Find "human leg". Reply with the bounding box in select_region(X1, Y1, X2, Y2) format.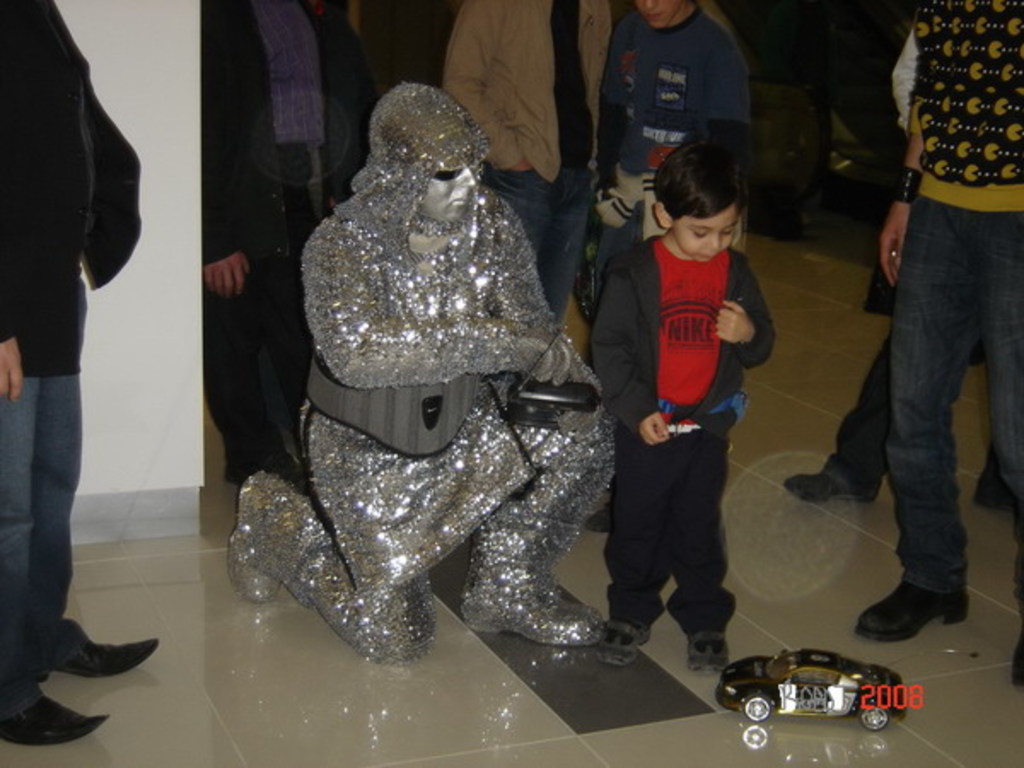
select_region(461, 425, 608, 654).
